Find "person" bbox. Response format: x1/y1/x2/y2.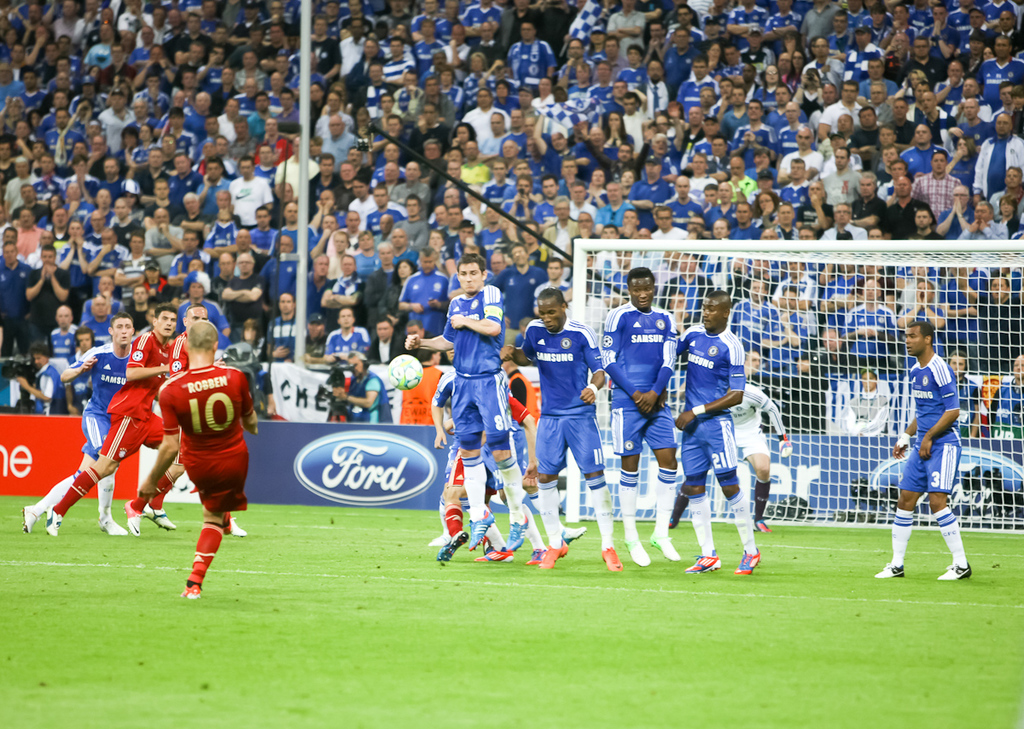
483/111/519/149.
